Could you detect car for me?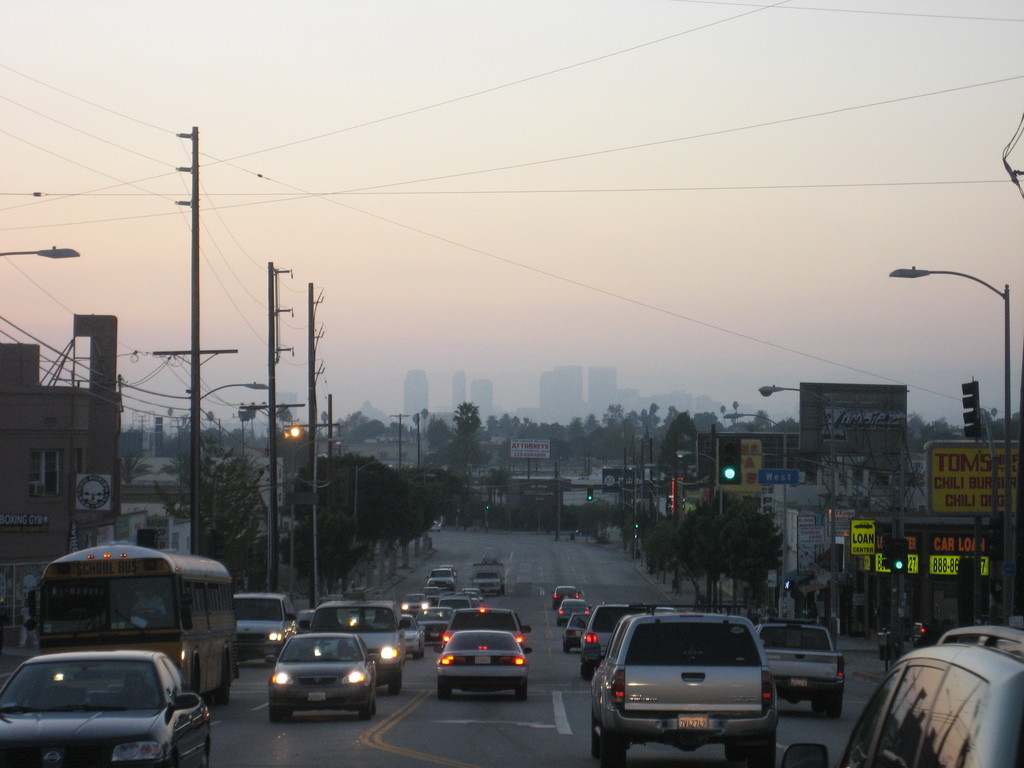
Detection result: (x1=0, y1=643, x2=211, y2=767).
